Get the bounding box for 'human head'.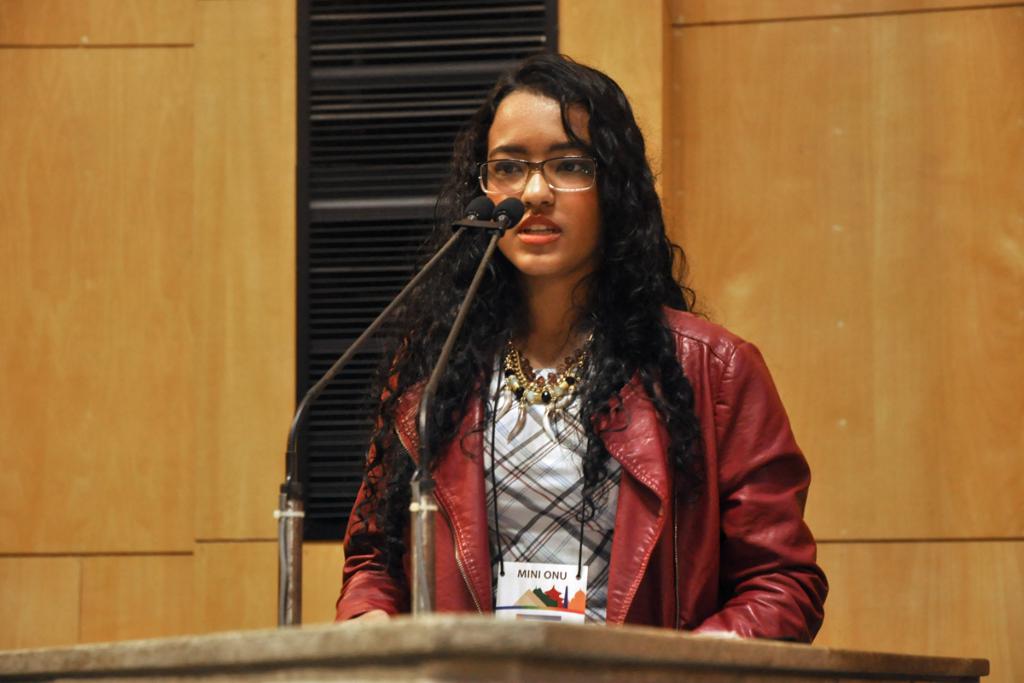
l=463, t=45, r=660, b=287.
